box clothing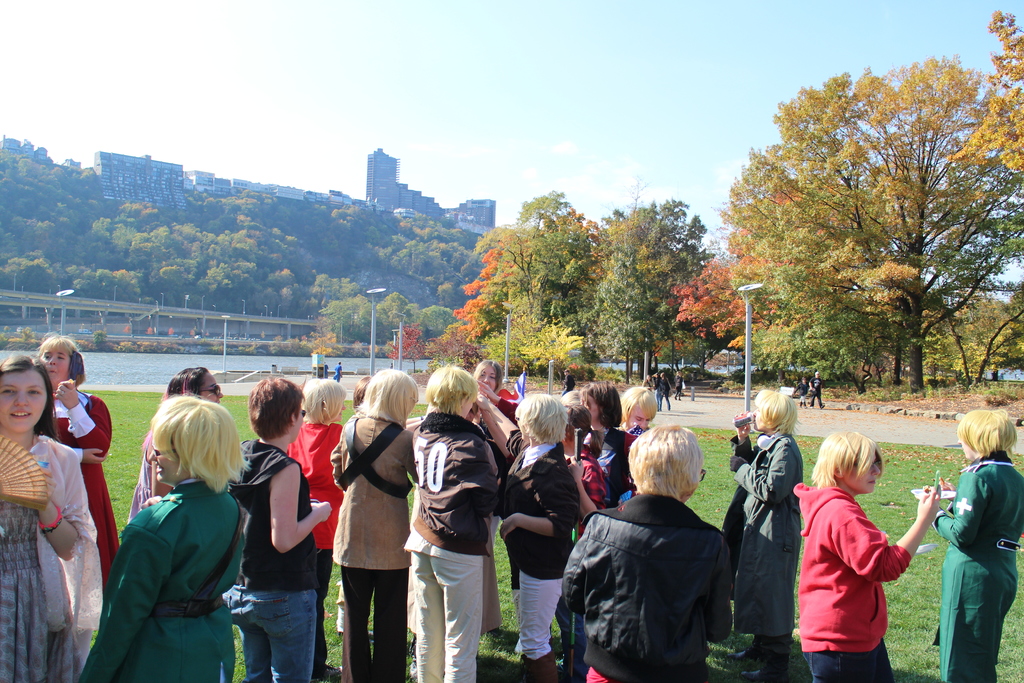
bbox(134, 434, 177, 508)
